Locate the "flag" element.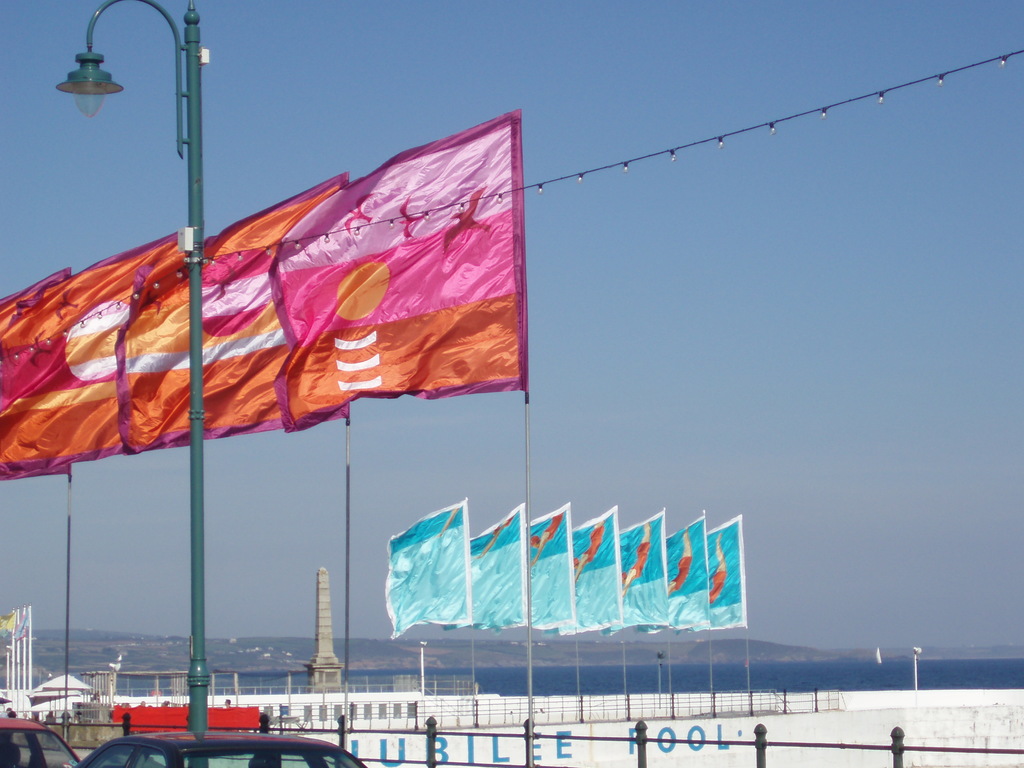
Element bbox: 678, 519, 744, 627.
